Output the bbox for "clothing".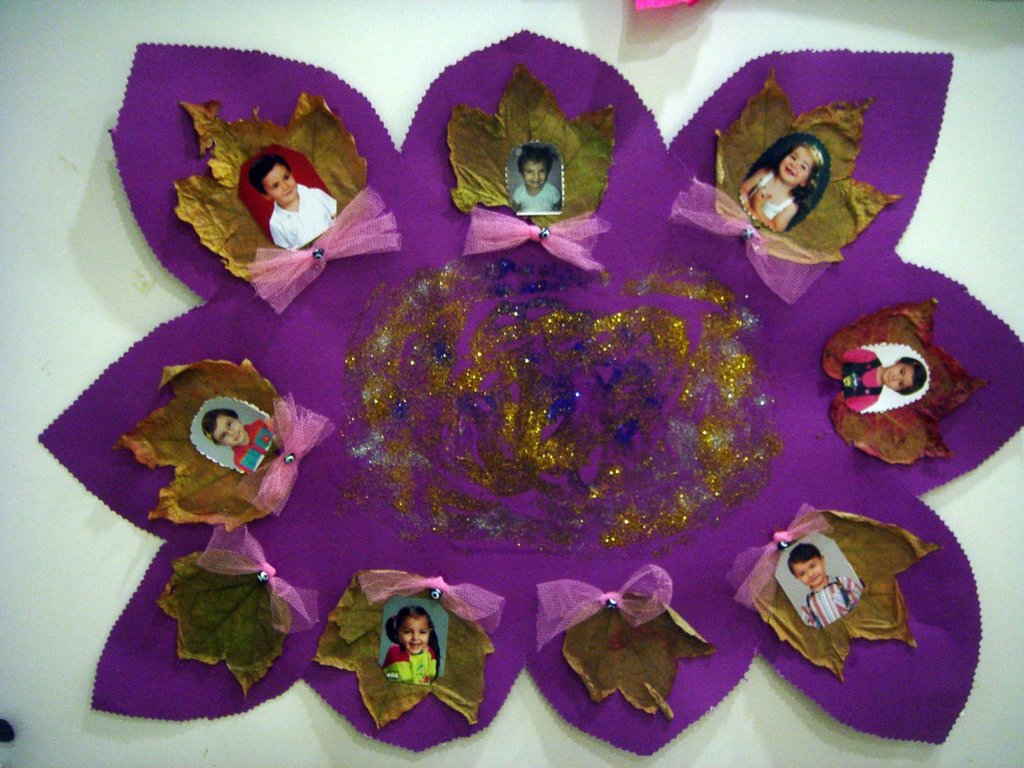
detection(230, 421, 273, 477).
